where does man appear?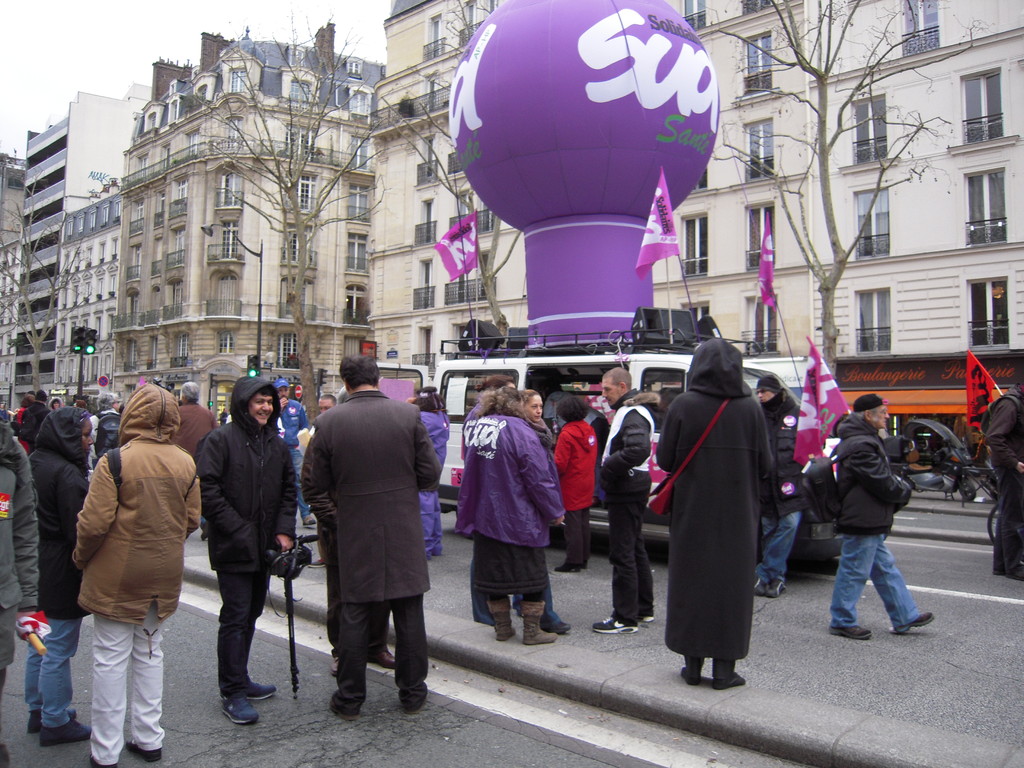
Appears at 0,416,38,767.
